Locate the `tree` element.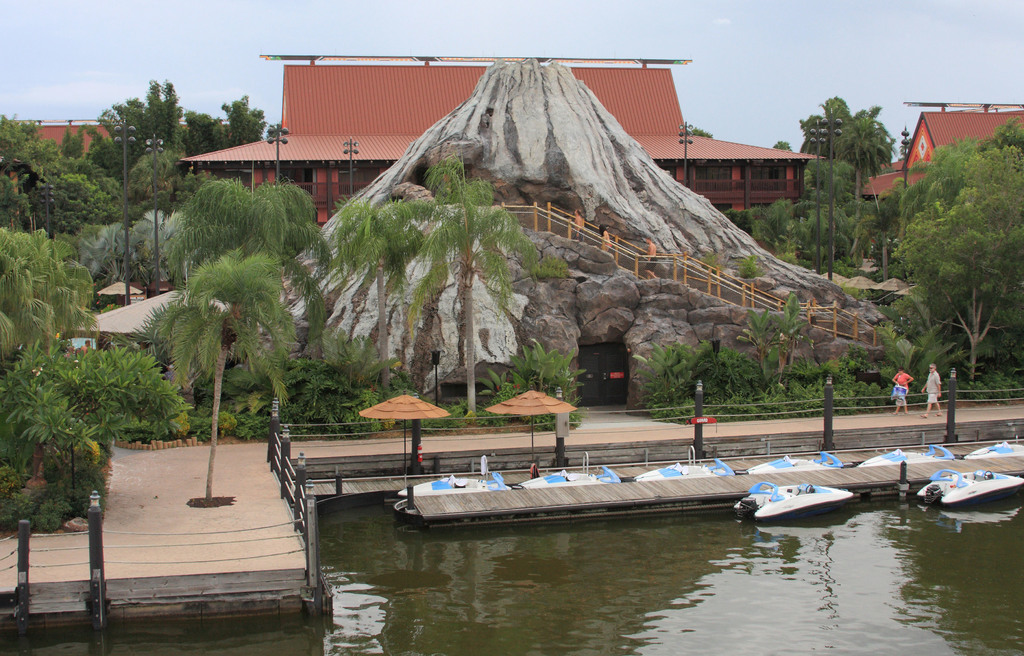
Element bbox: 79, 210, 192, 299.
